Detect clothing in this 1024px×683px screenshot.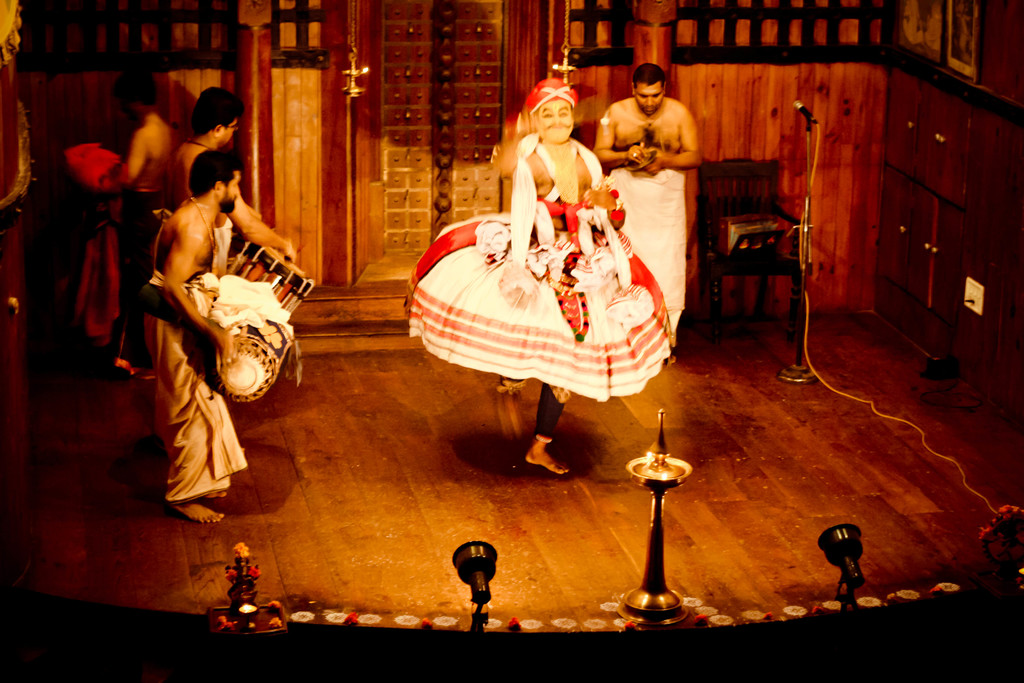
Detection: region(593, 179, 691, 346).
